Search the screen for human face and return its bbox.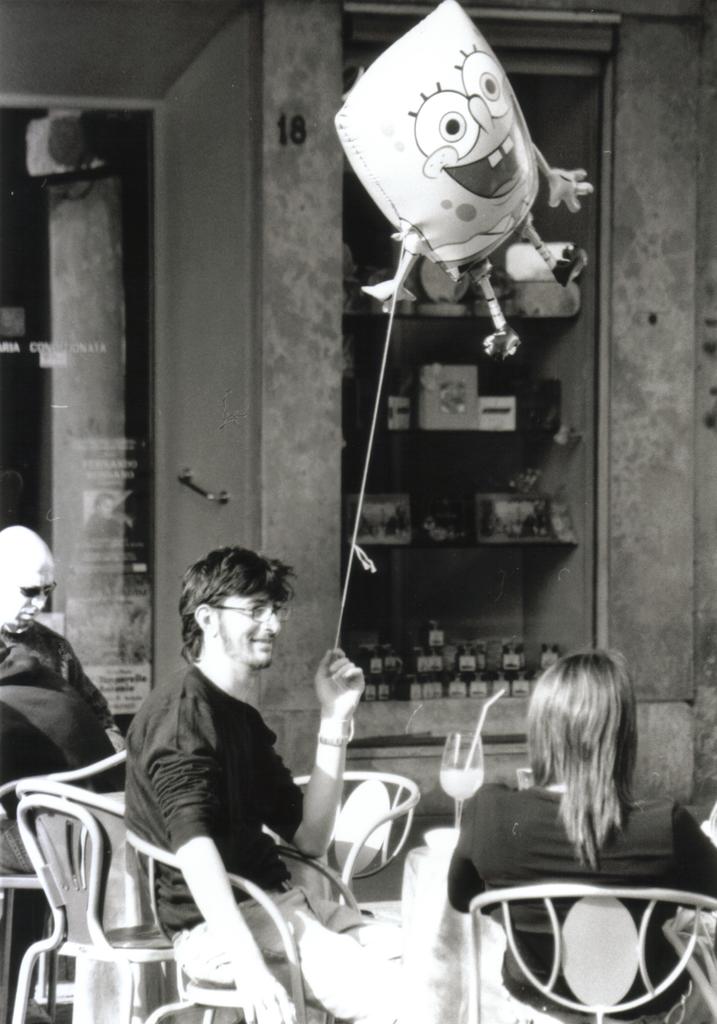
Found: <region>213, 580, 286, 668</region>.
